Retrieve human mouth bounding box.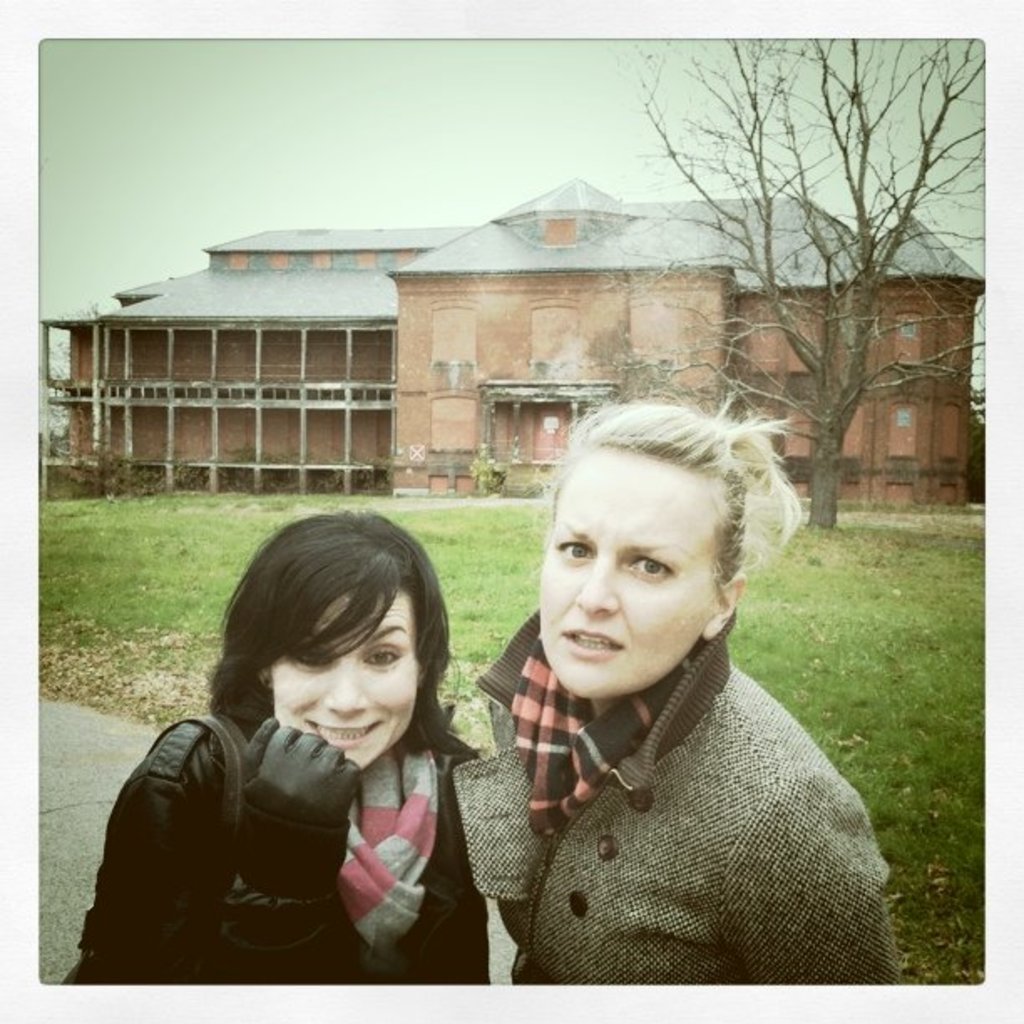
Bounding box: left=315, top=711, right=383, bottom=758.
